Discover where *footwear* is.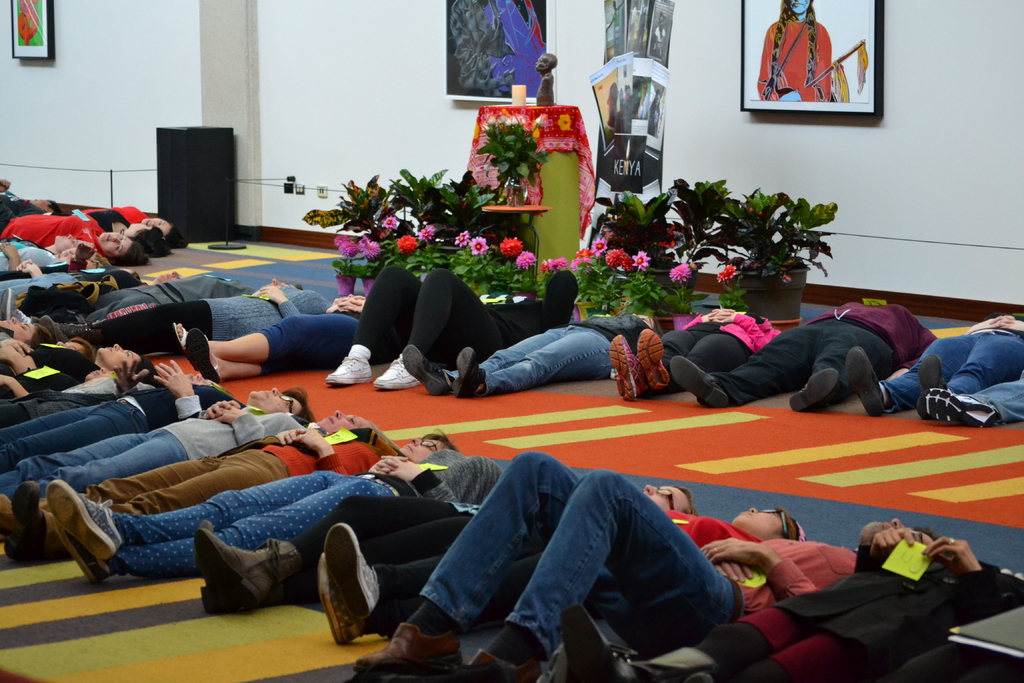
Discovered at <region>790, 368, 838, 411</region>.
